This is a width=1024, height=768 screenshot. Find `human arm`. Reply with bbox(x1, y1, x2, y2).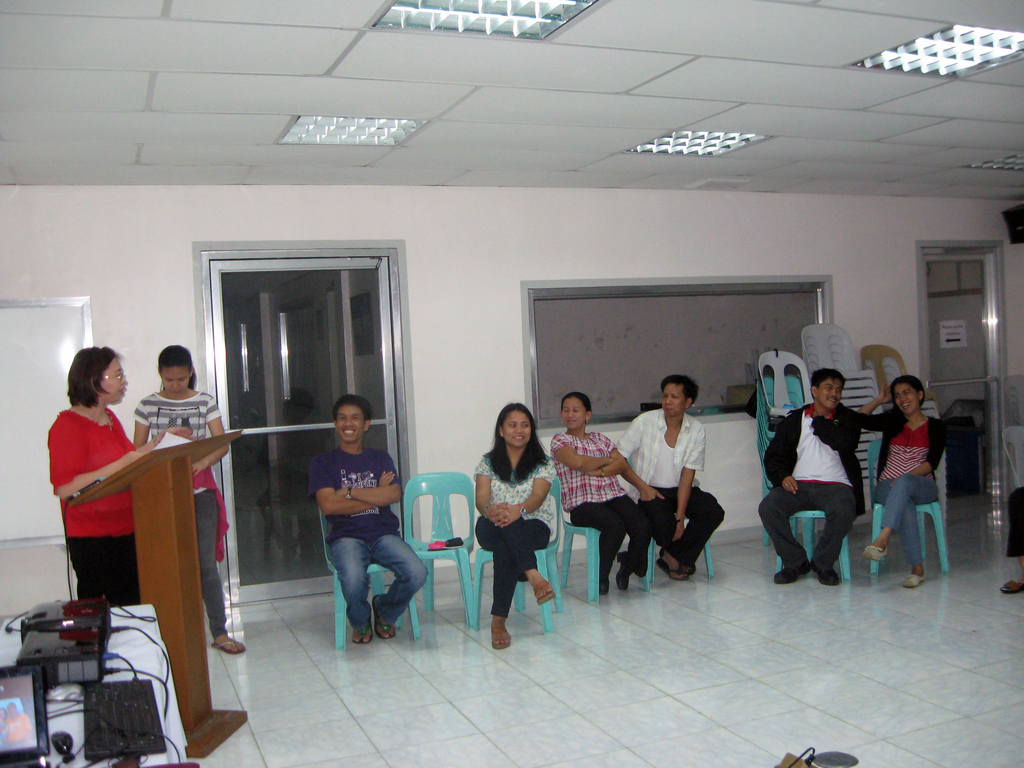
bbox(614, 420, 659, 499).
